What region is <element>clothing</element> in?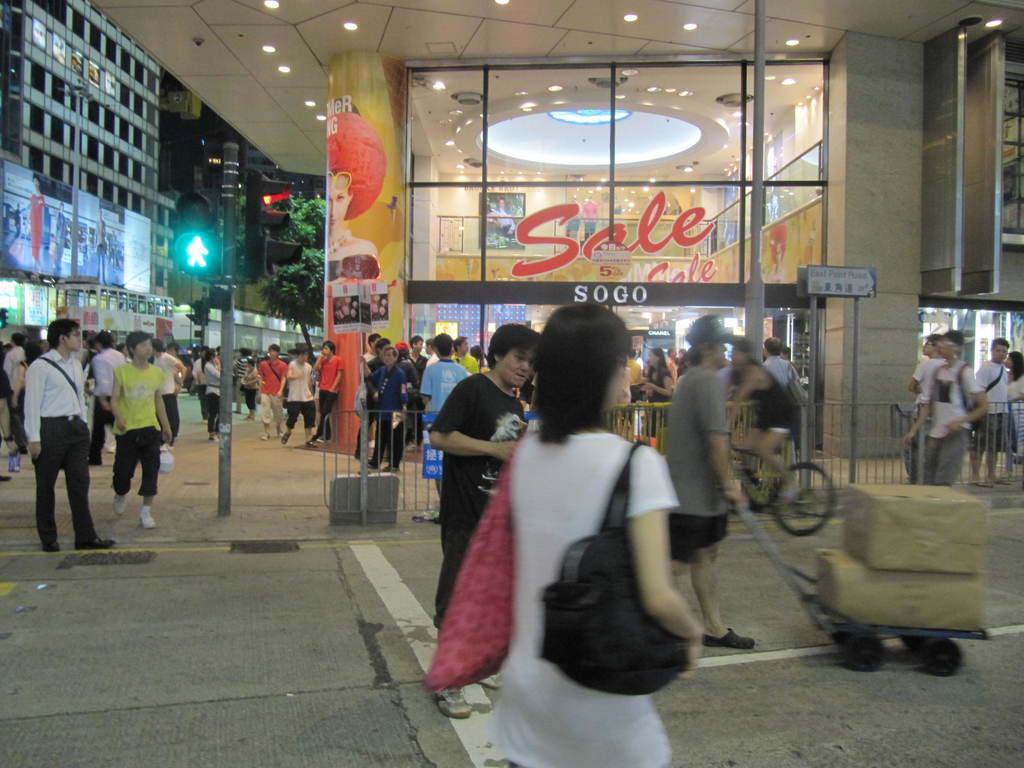
290,365,316,437.
